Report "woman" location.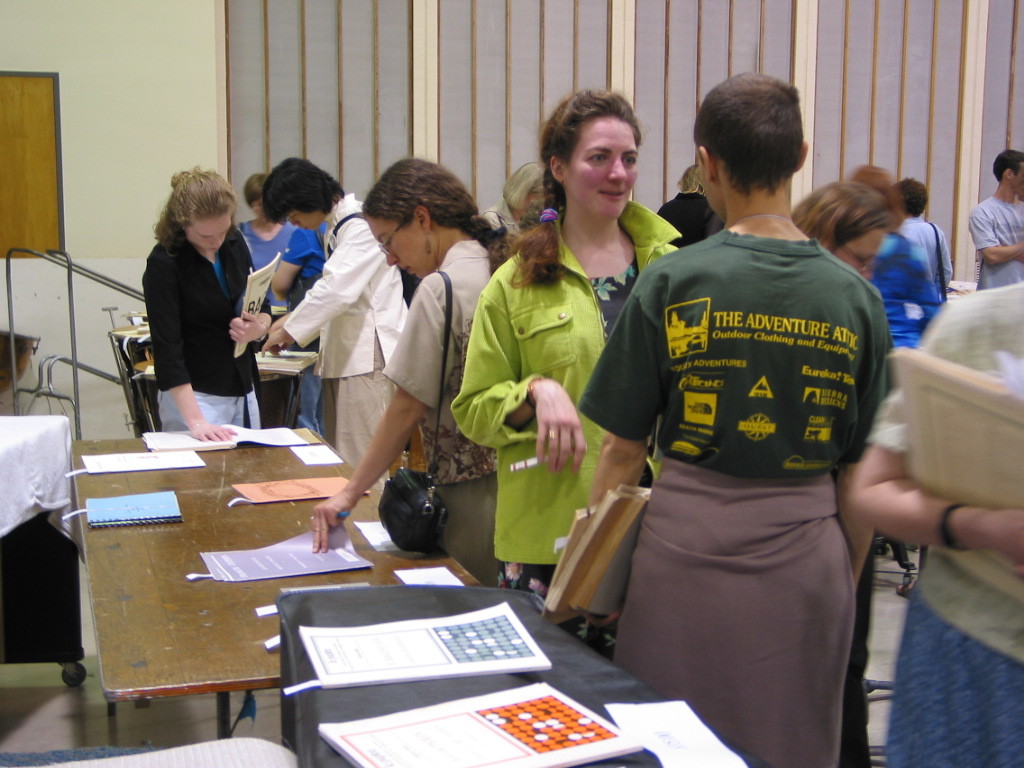
Report: 854,155,935,352.
